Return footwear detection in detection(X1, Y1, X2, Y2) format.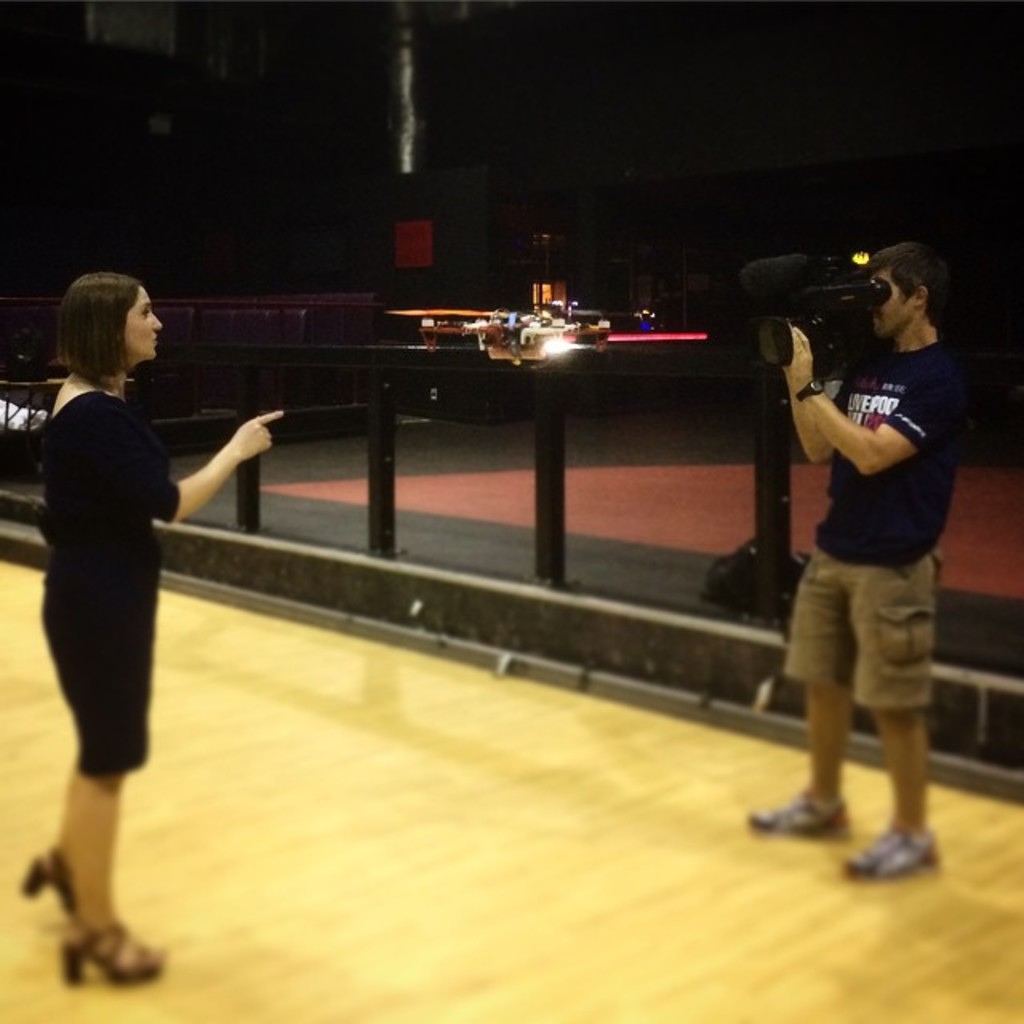
detection(58, 917, 162, 984).
